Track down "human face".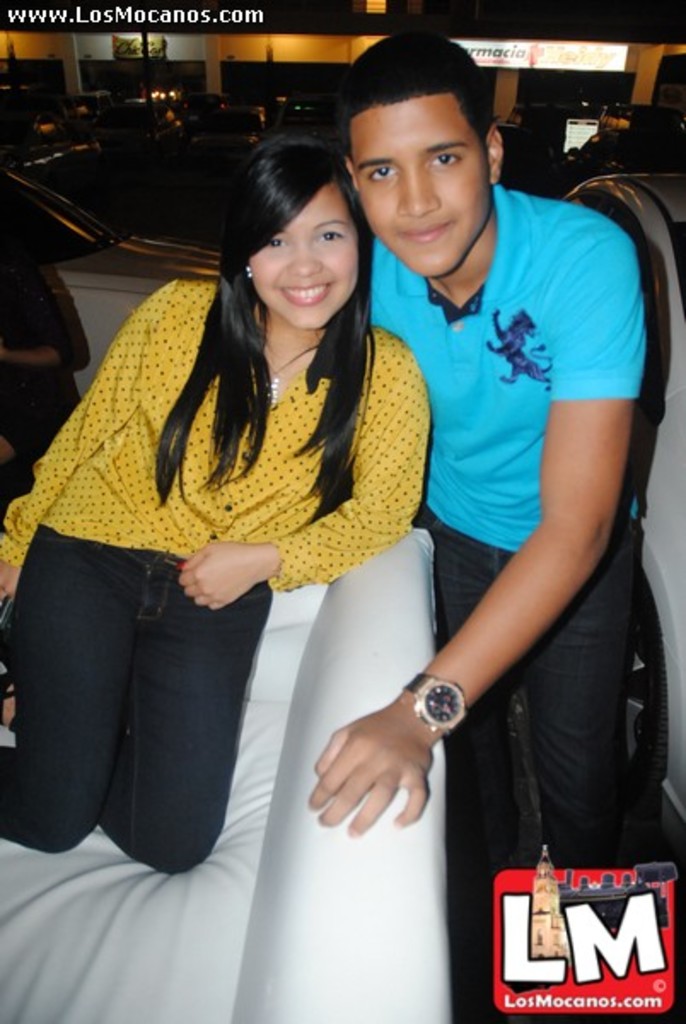
Tracked to (241,184,360,333).
